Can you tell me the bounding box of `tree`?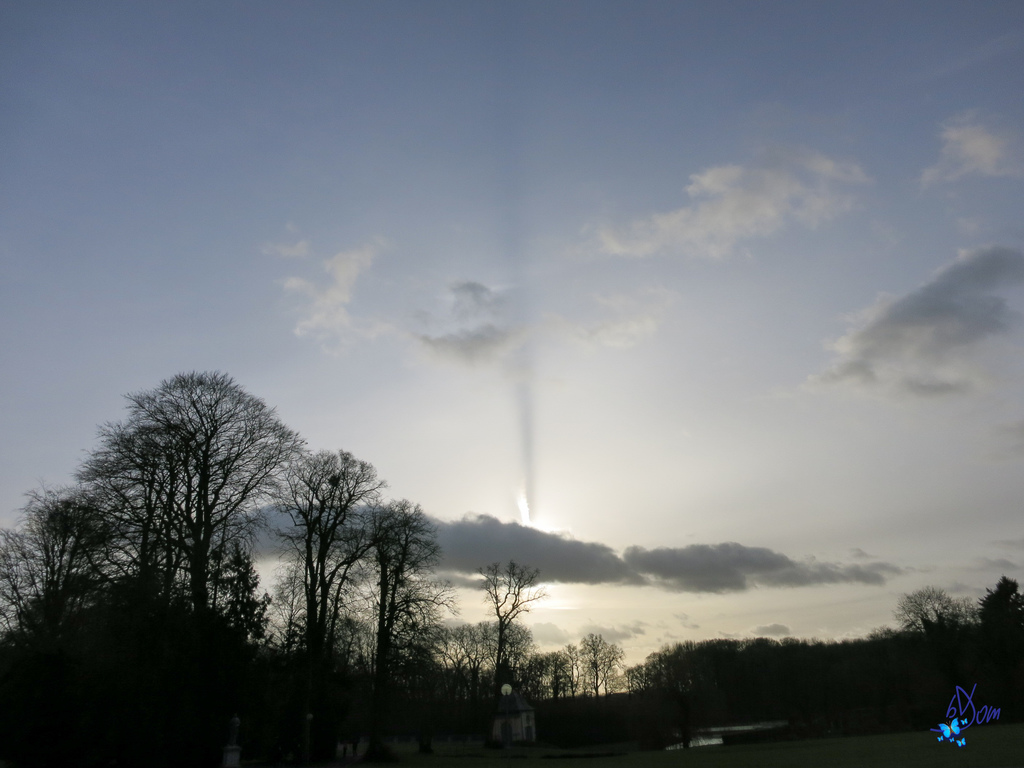
detection(519, 641, 577, 695).
